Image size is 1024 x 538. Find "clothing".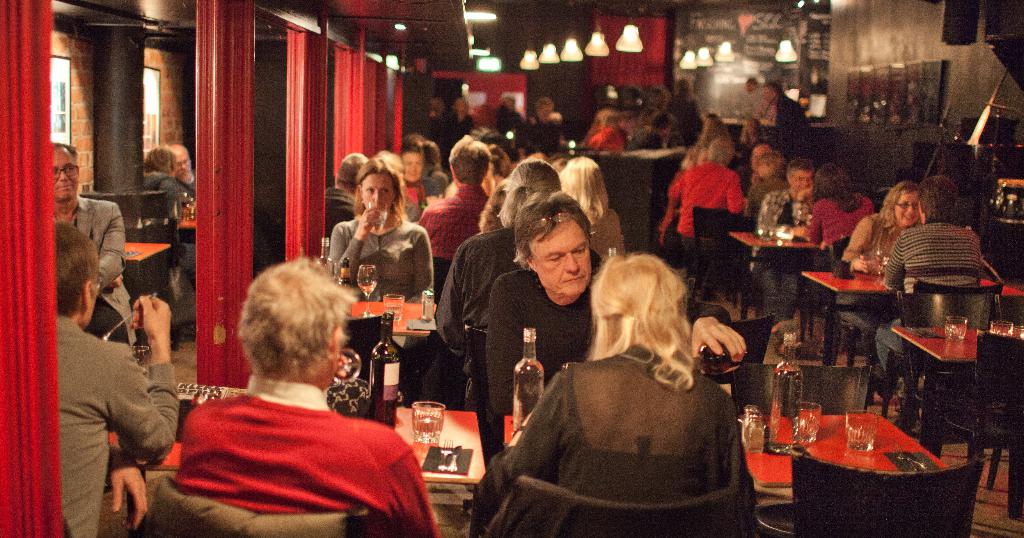
x1=143 y1=171 x2=200 y2=297.
